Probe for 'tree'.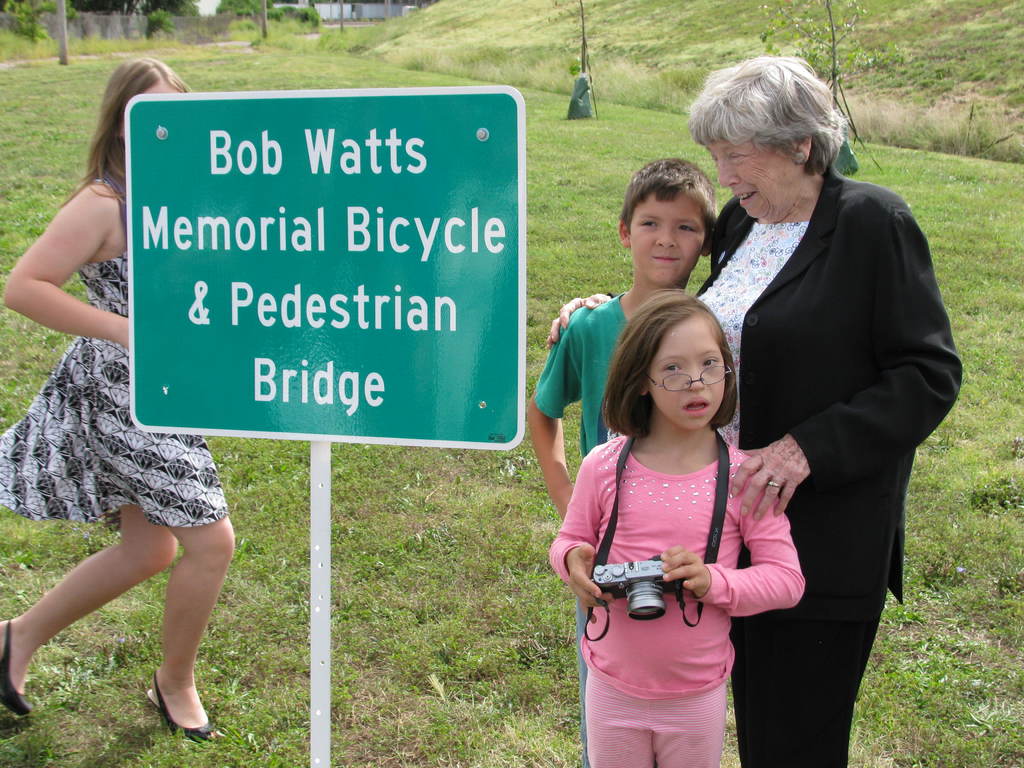
Probe result: <region>56, 0, 71, 65</region>.
